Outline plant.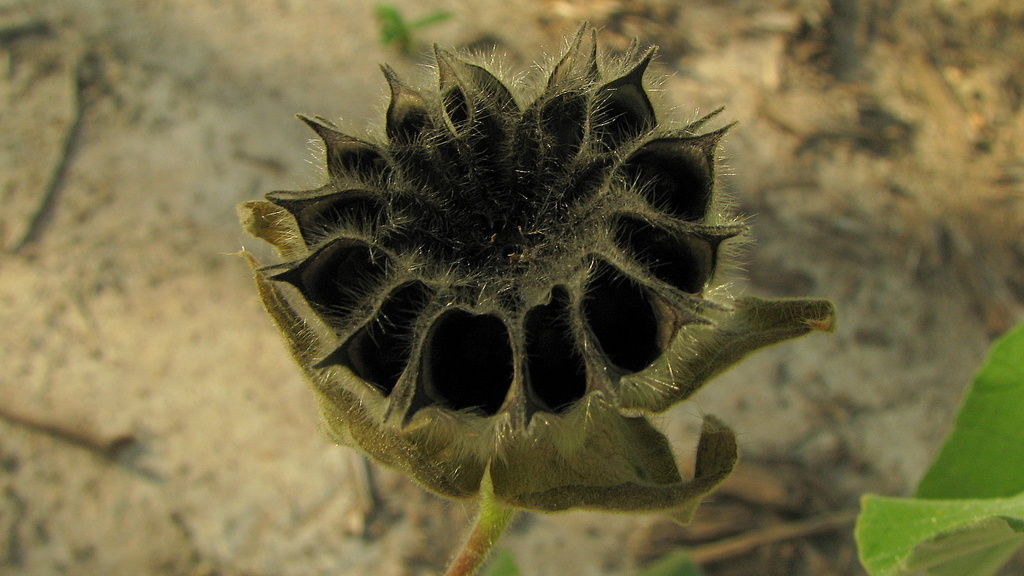
Outline: <box>850,319,1023,575</box>.
